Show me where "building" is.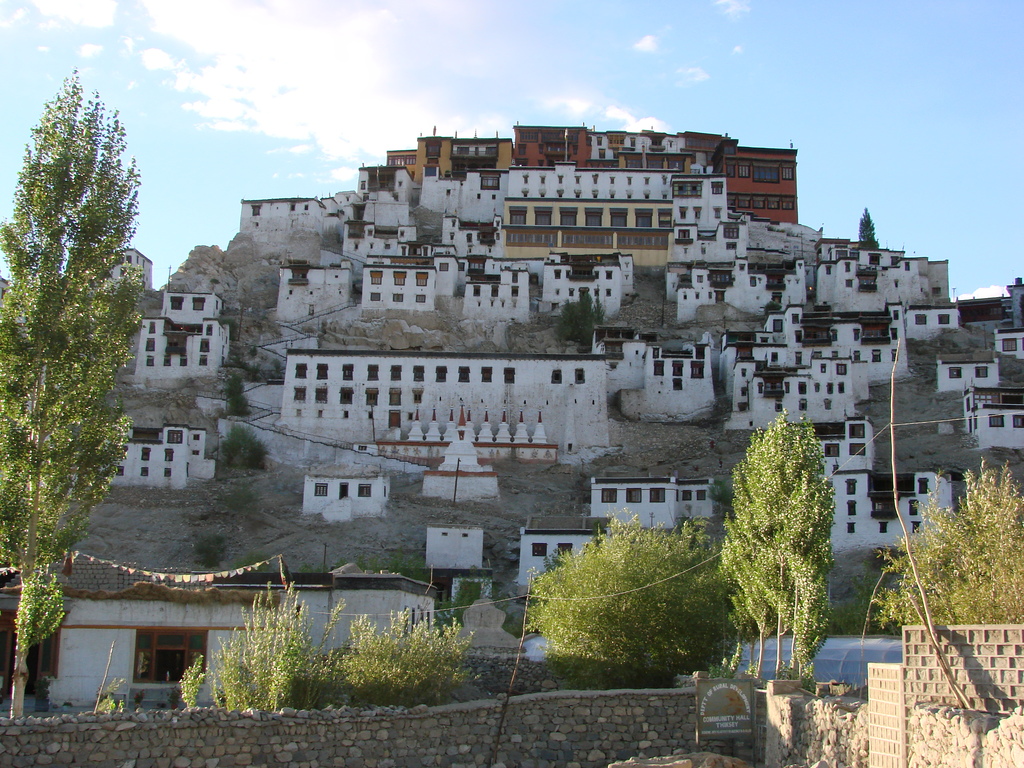
"building" is at bbox(979, 404, 1023, 454).
